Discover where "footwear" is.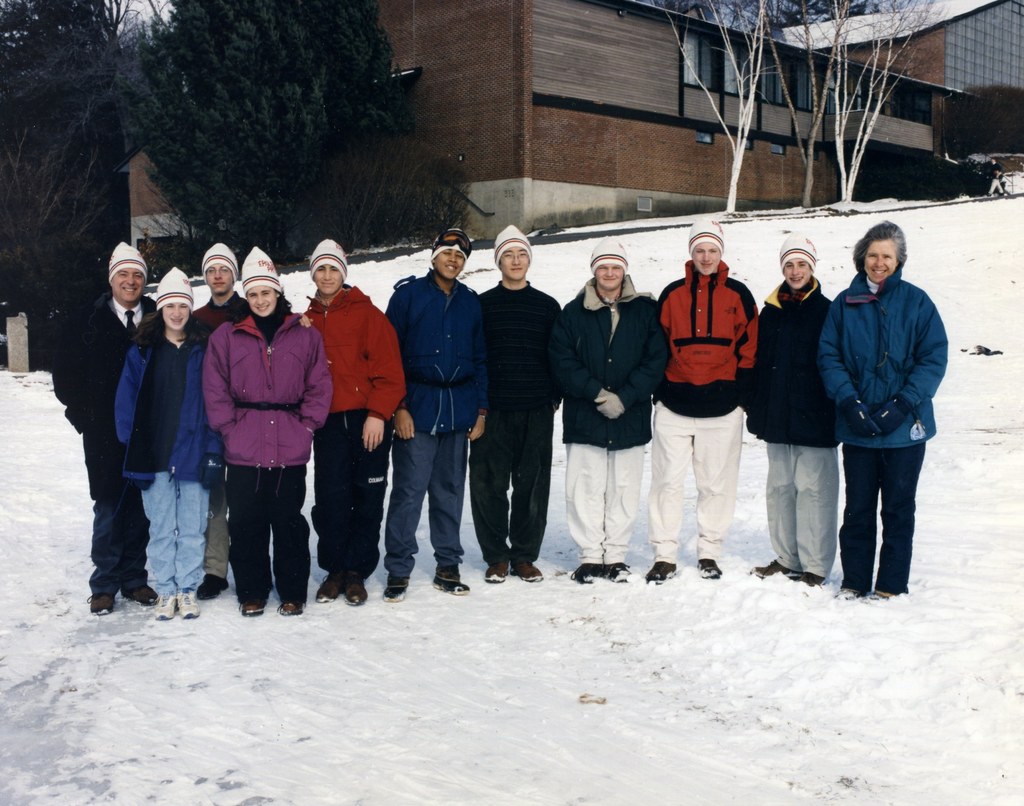
Discovered at <region>241, 598, 267, 613</region>.
